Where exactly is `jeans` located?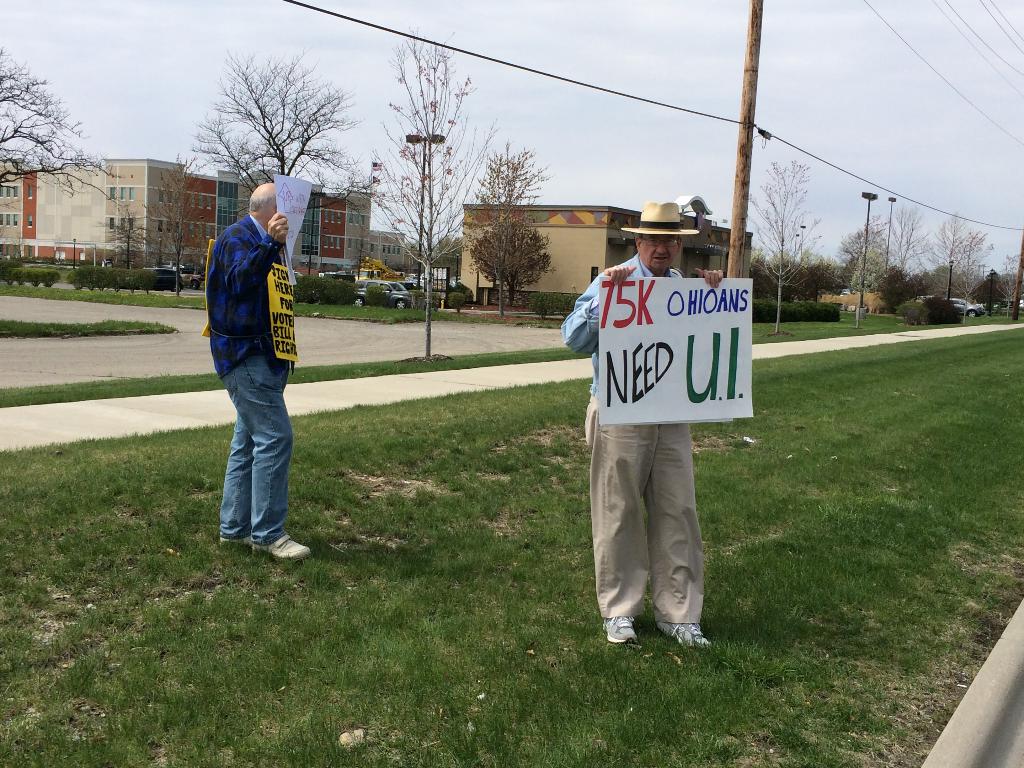
Its bounding box is x1=209 y1=368 x2=288 y2=556.
